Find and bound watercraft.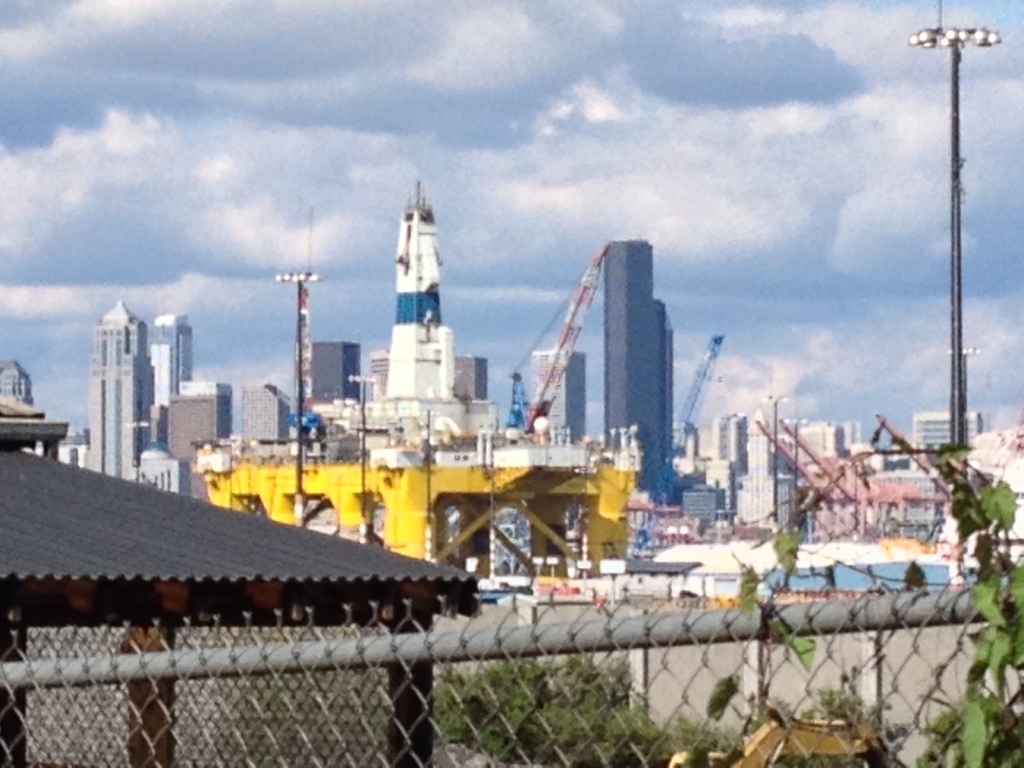
Bound: <region>196, 207, 647, 582</region>.
